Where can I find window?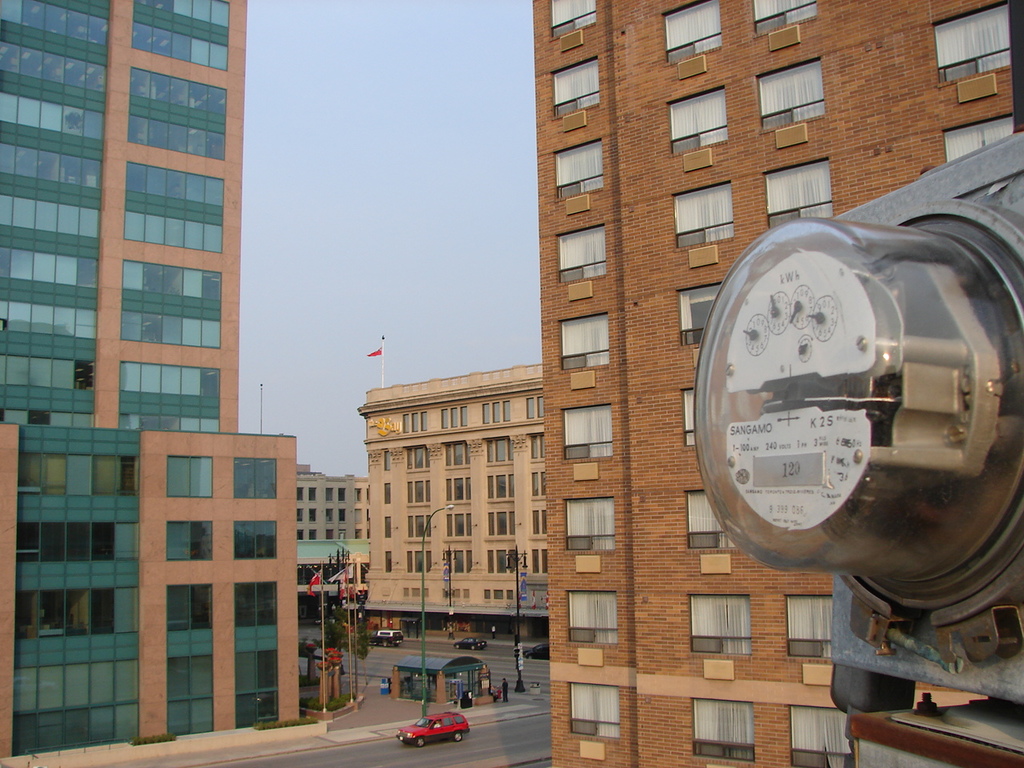
You can find it at bbox=[569, 500, 618, 552].
